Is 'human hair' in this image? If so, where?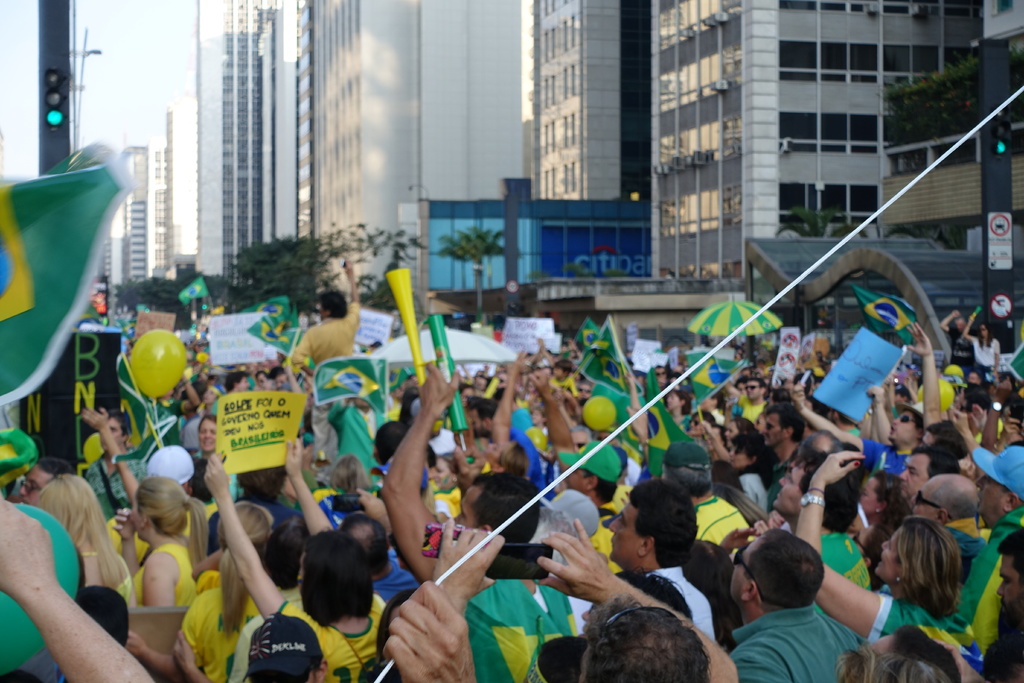
Yes, at 995, 528, 1023, 579.
